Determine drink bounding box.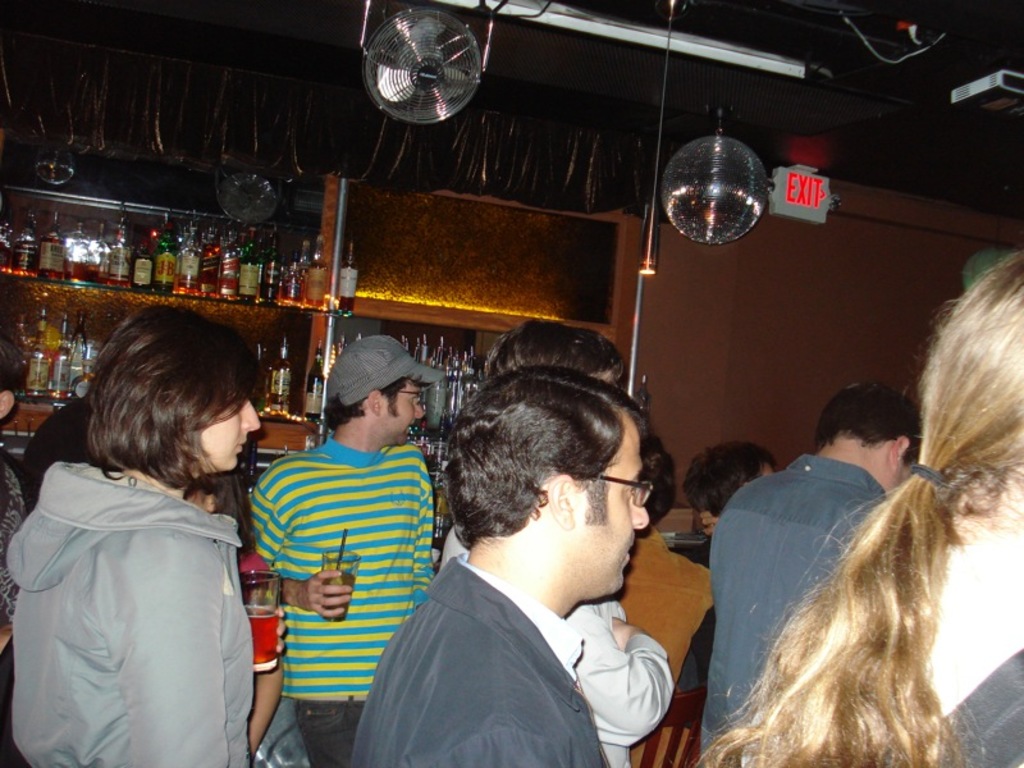
Determined: (246, 608, 282, 672).
